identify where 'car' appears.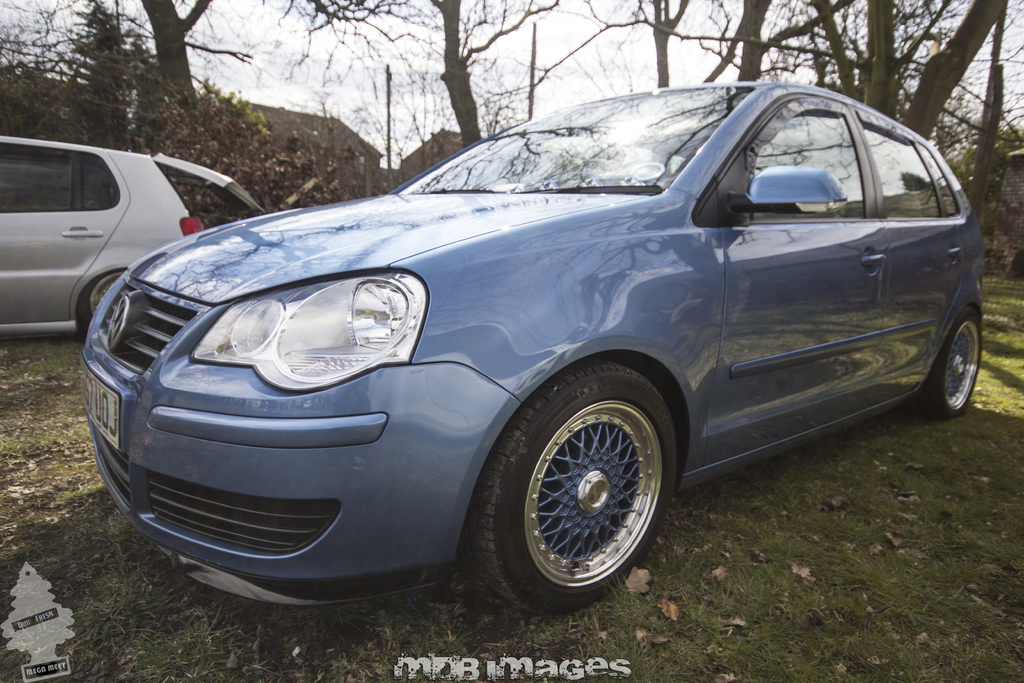
Appears at {"x1": 71, "y1": 87, "x2": 977, "y2": 625}.
